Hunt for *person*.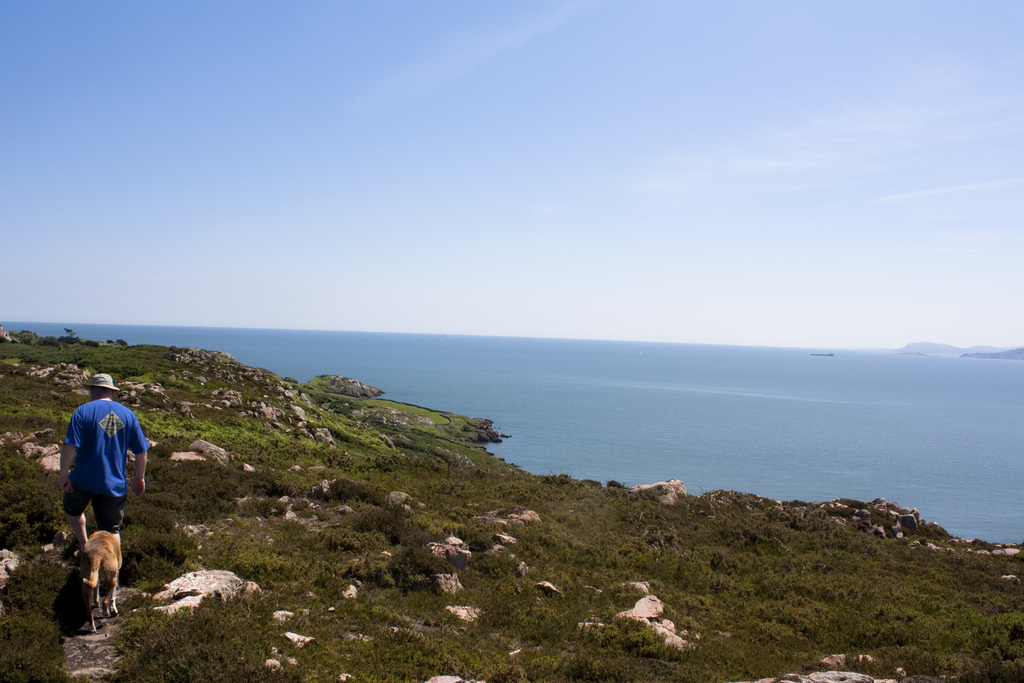
Hunted down at bbox(59, 372, 153, 547).
